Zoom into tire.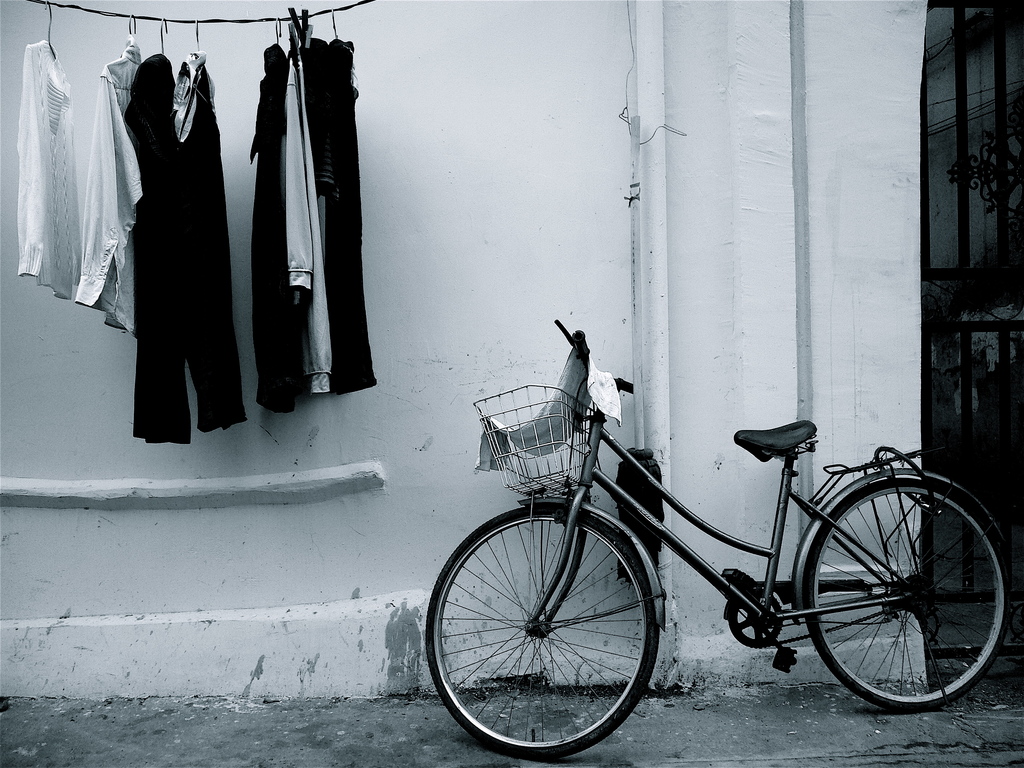
Zoom target: bbox=[442, 503, 673, 752].
